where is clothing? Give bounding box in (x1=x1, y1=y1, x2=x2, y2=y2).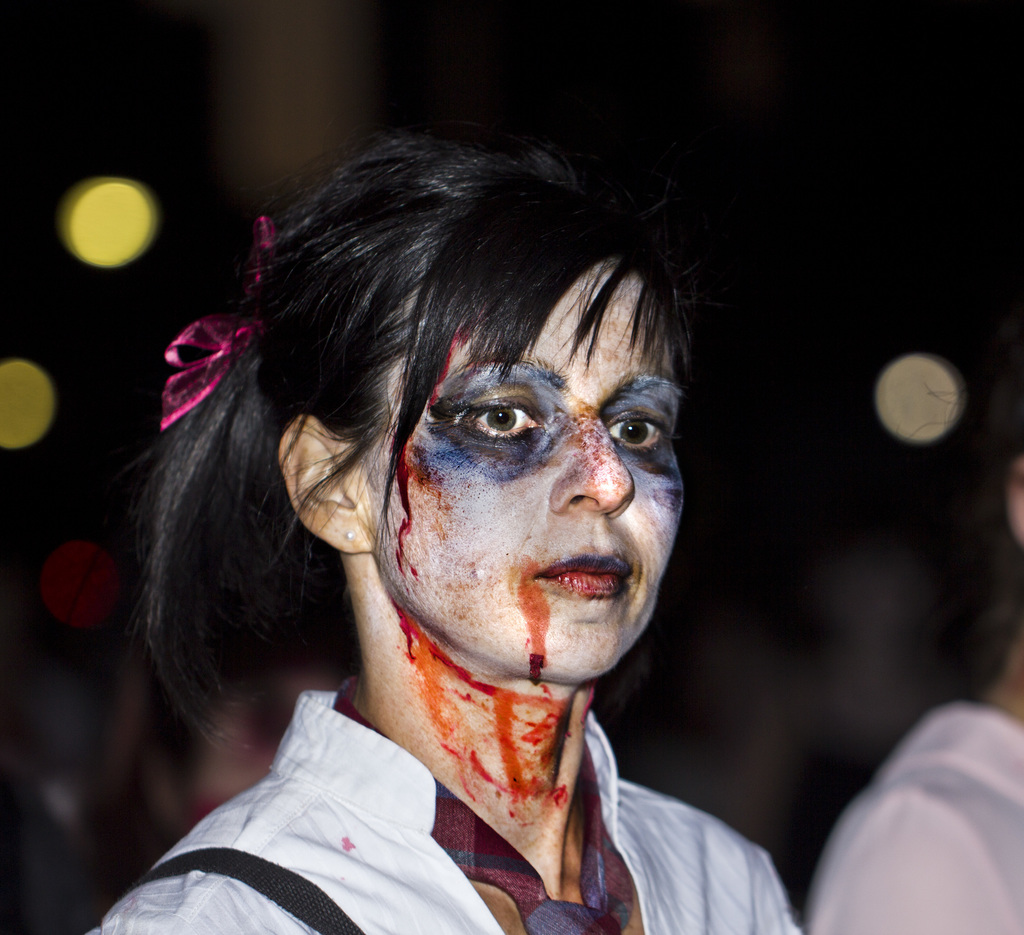
(x1=797, y1=697, x2=1023, y2=934).
